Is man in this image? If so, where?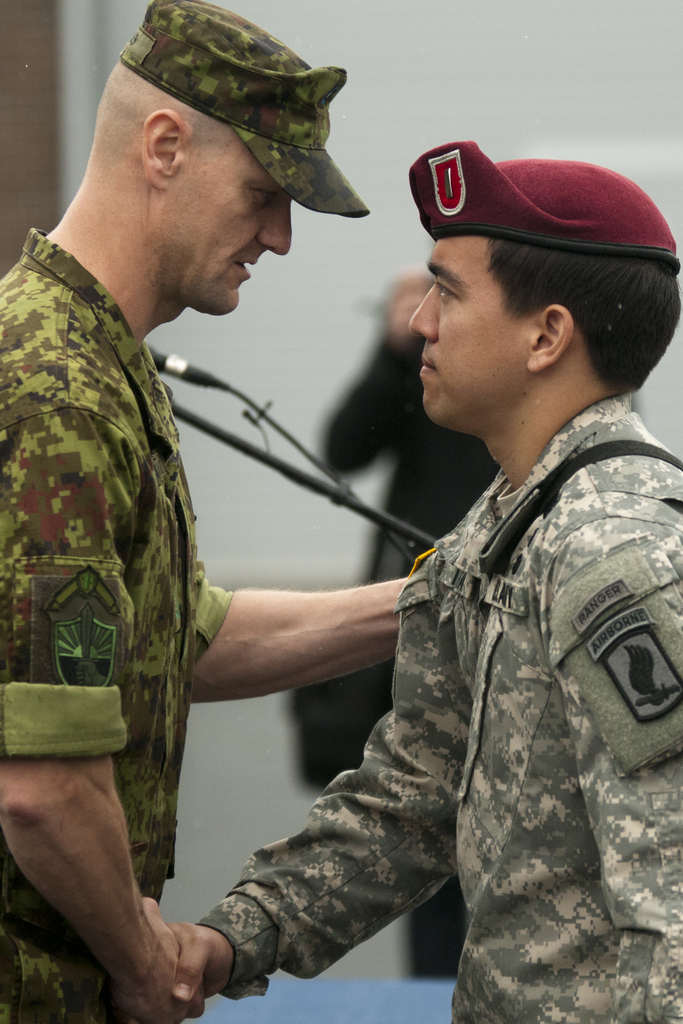
Yes, at 0:0:435:1023.
